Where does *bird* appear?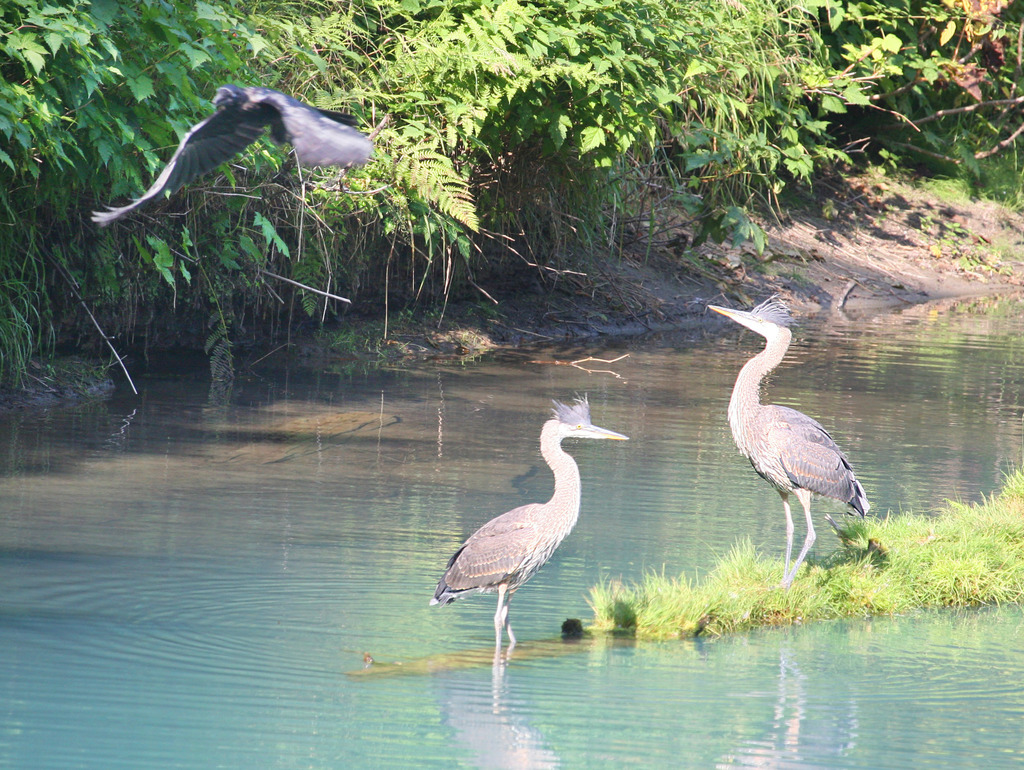
Appears at detection(427, 400, 623, 650).
